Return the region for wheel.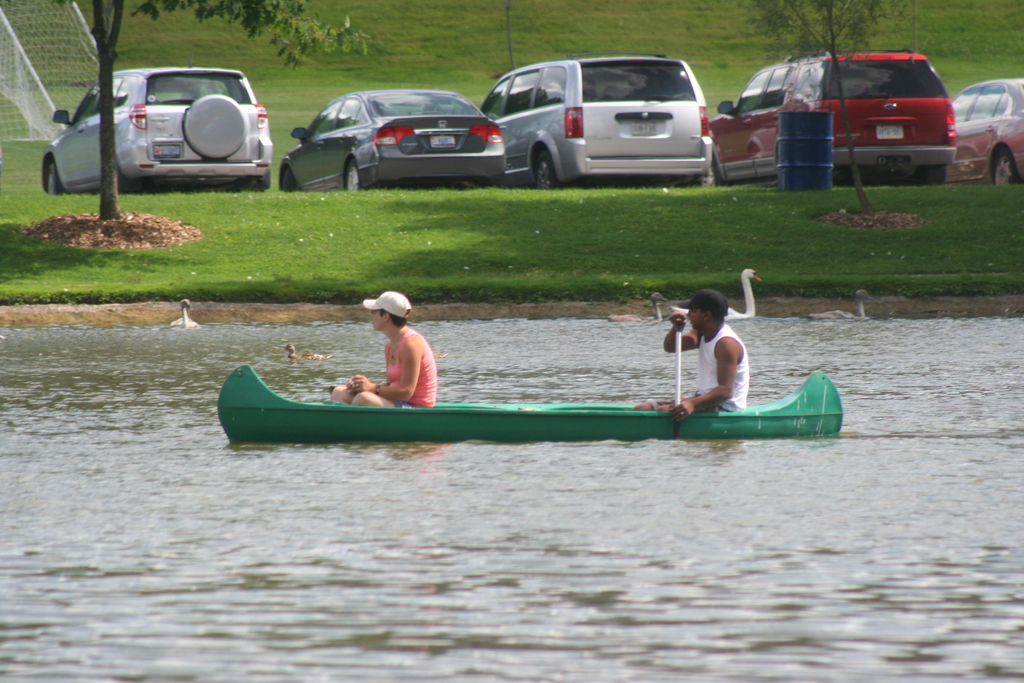
x1=344 y1=157 x2=364 y2=188.
